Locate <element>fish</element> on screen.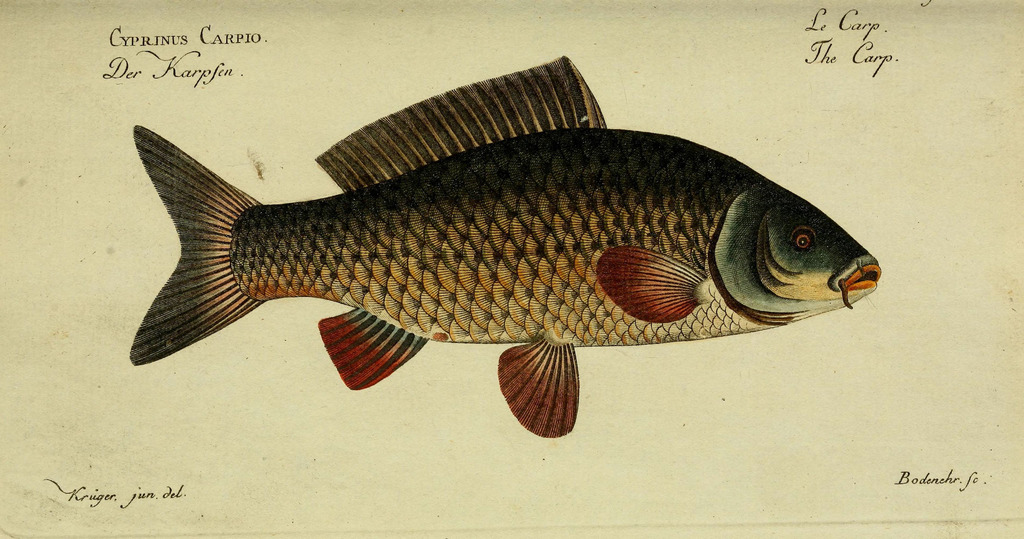
On screen at [x1=134, y1=54, x2=881, y2=439].
